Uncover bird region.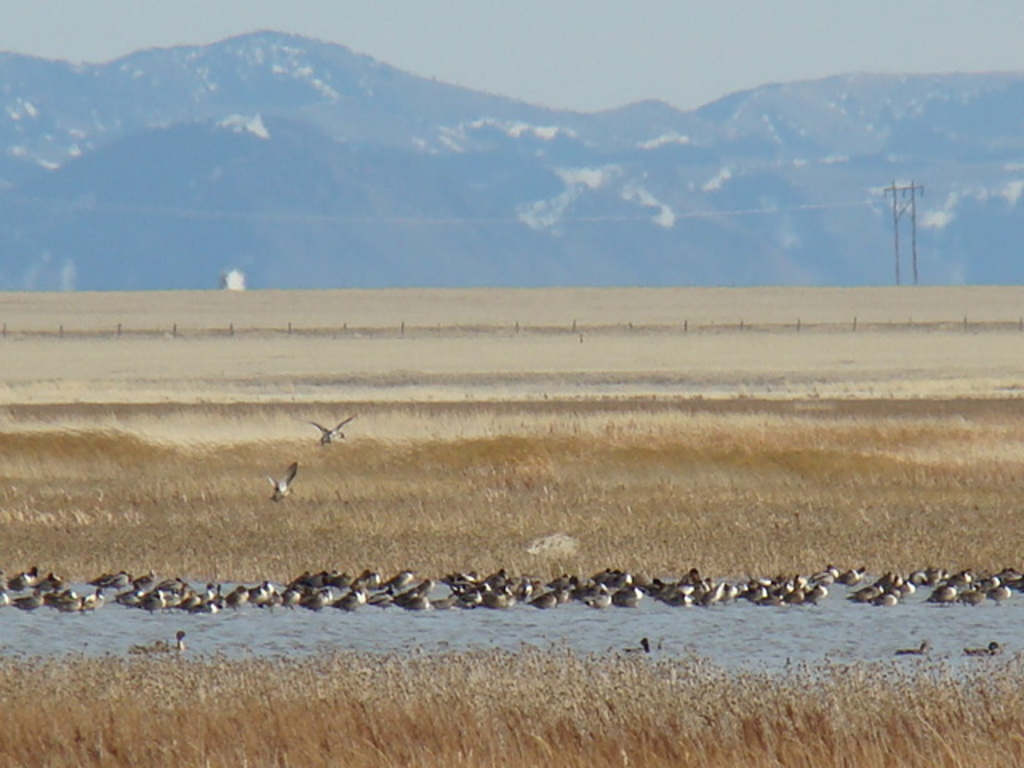
Uncovered: locate(590, 584, 616, 608).
